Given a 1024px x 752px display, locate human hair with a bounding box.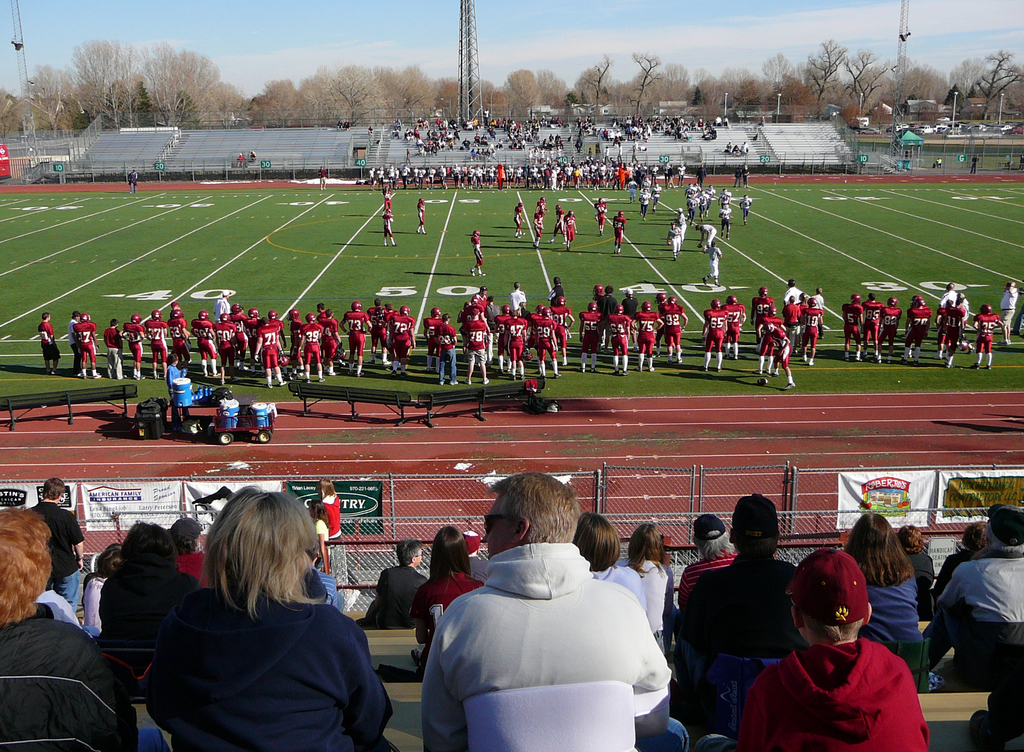
Located: 427 523 471 584.
